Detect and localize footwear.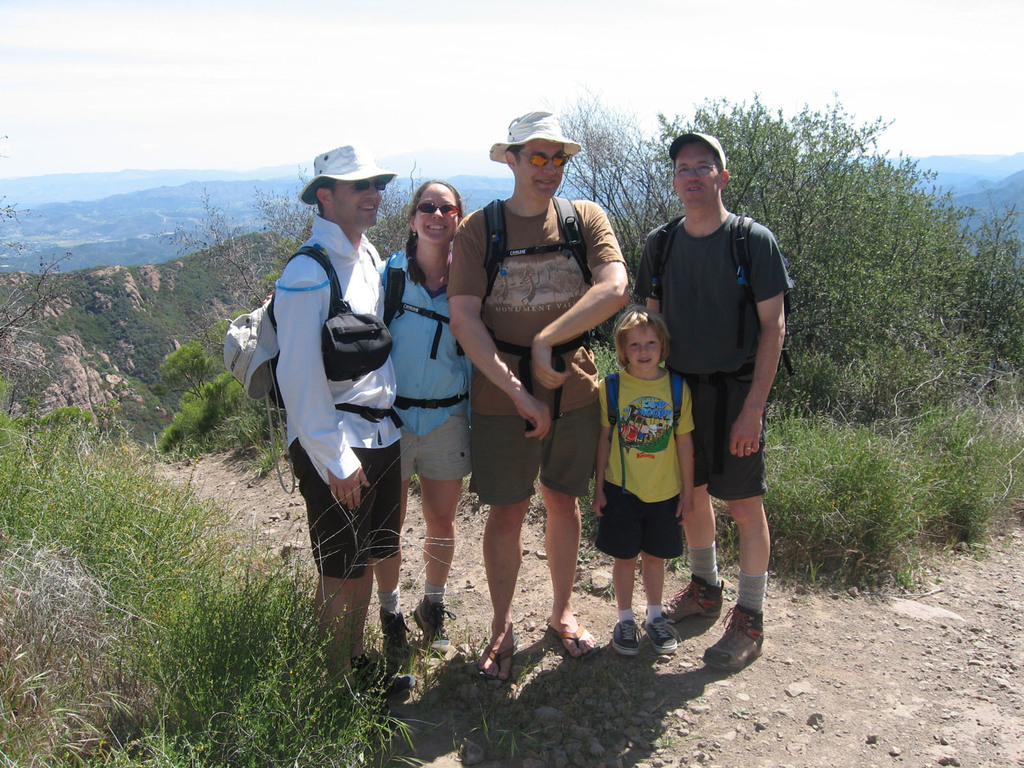
Localized at bbox=[382, 618, 428, 675].
